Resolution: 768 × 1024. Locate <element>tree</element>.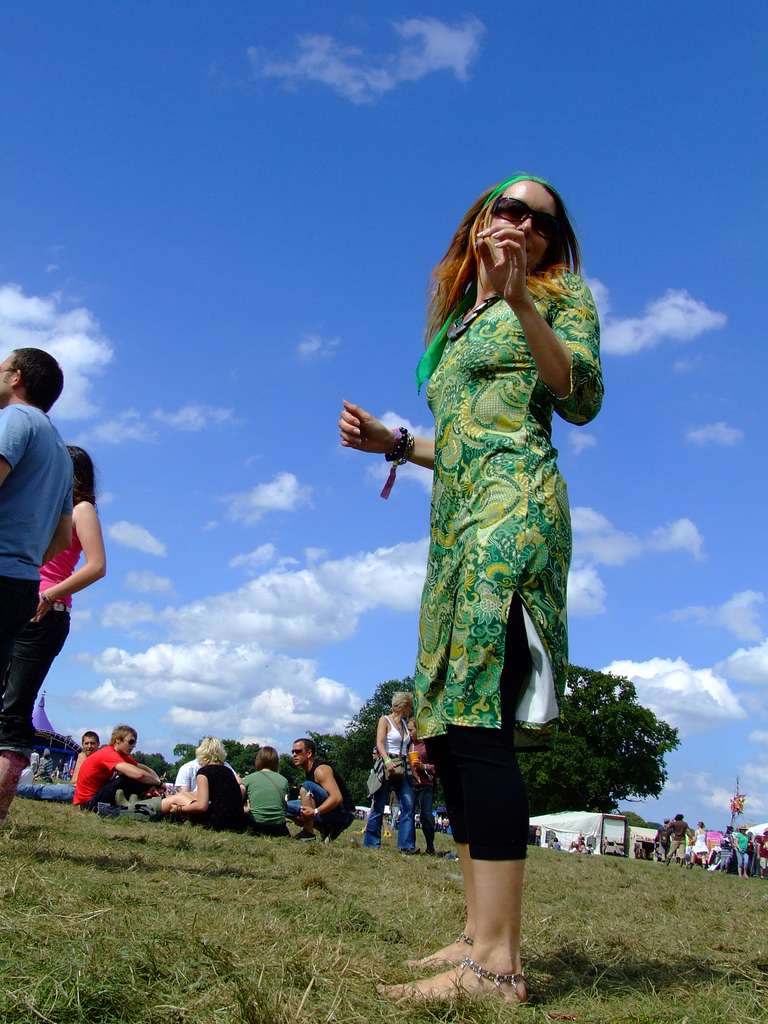
[left=34, top=731, right=78, bottom=778].
